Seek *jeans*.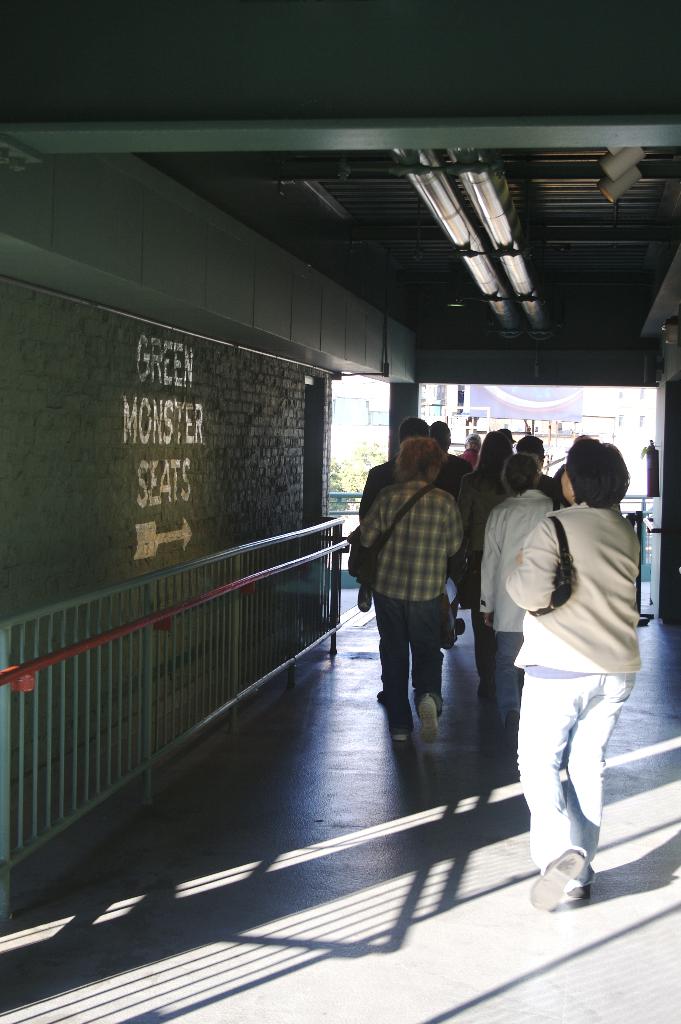
(left=493, top=634, right=521, bottom=711).
